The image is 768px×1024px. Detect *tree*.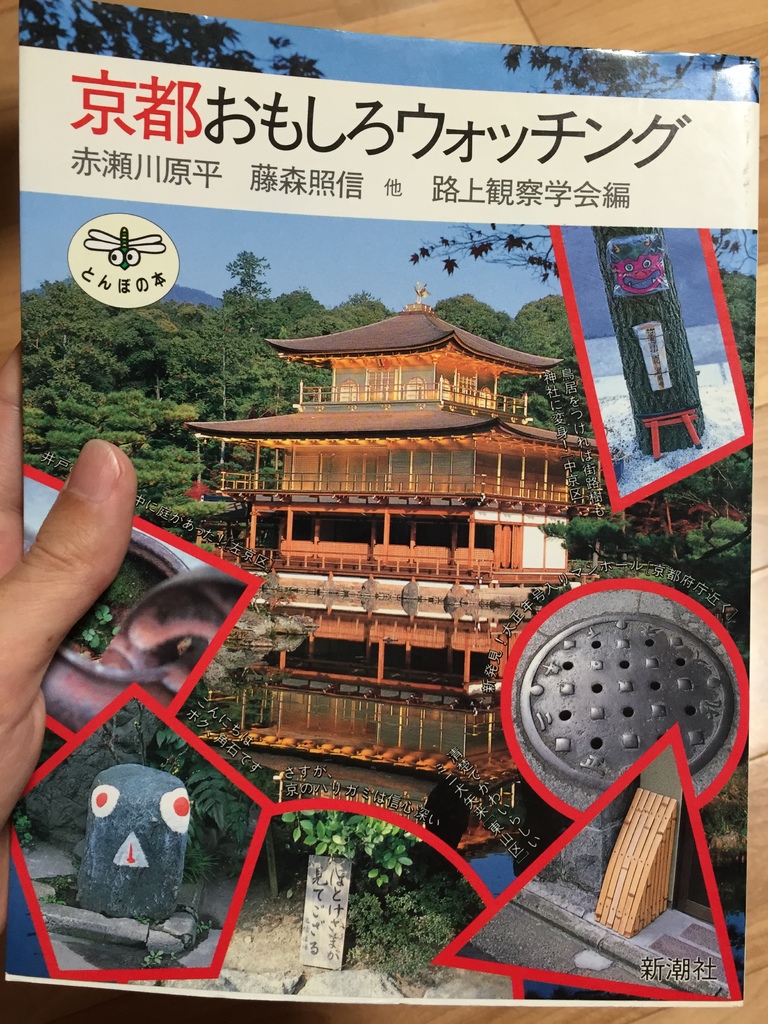
Detection: bbox(17, 0, 321, 81).
